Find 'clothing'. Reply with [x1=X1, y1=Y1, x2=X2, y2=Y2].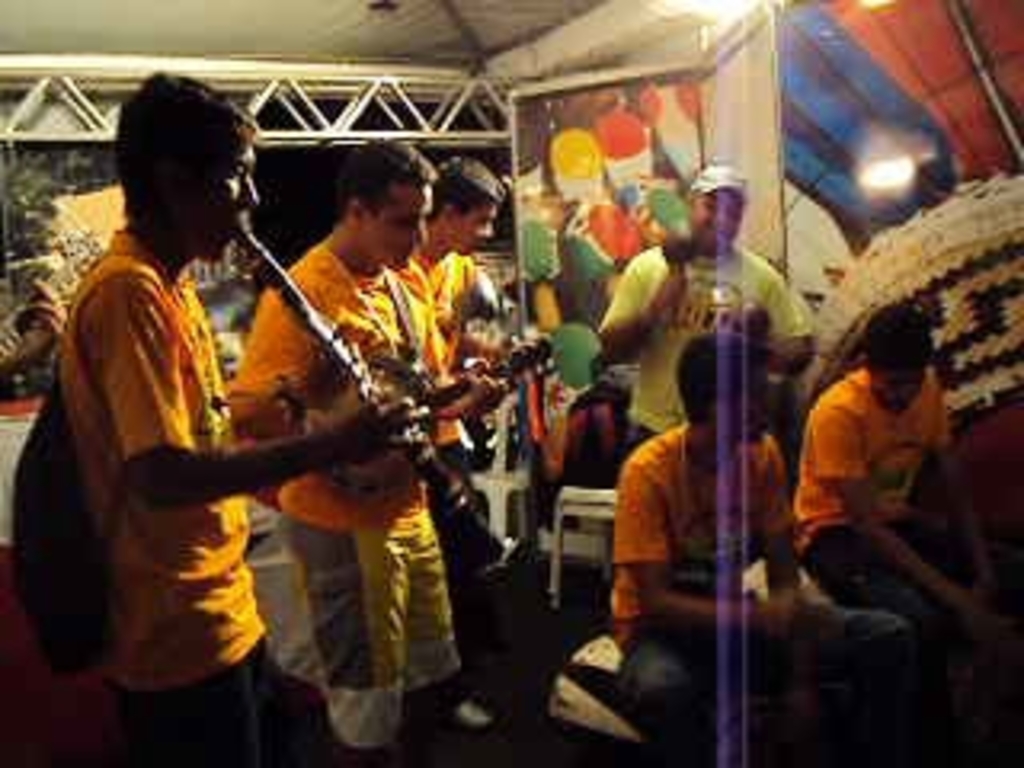
[x1=410, y1=250, x2=486, y2=605].
